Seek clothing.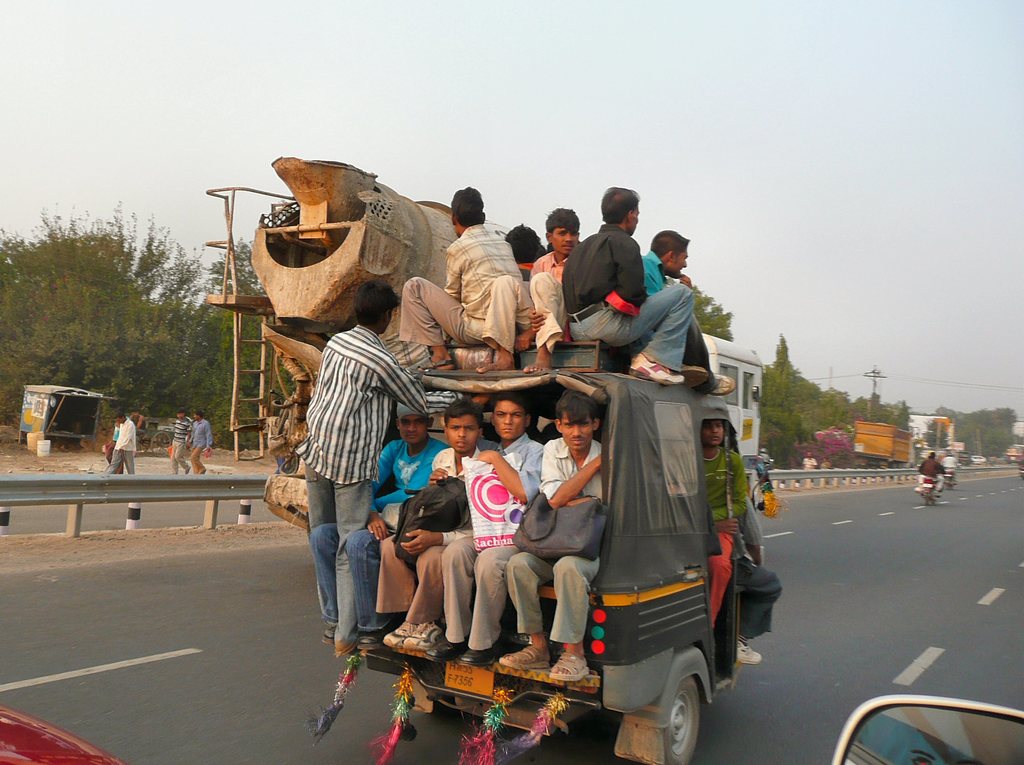
914:449:941:473.
